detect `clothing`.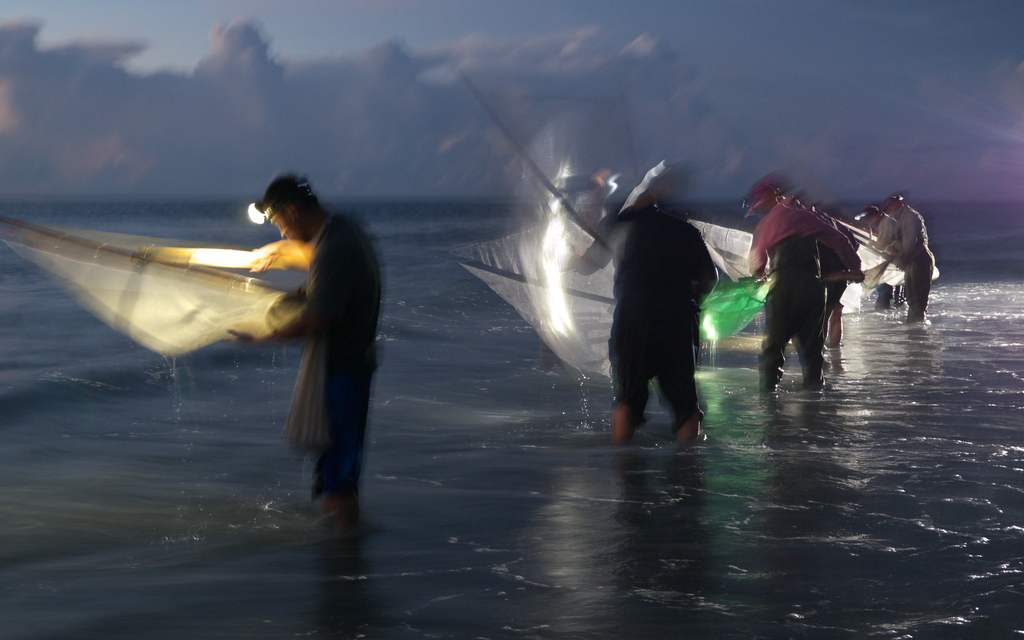
Detected at [left=767, top=196, right=823, bottom=392].
